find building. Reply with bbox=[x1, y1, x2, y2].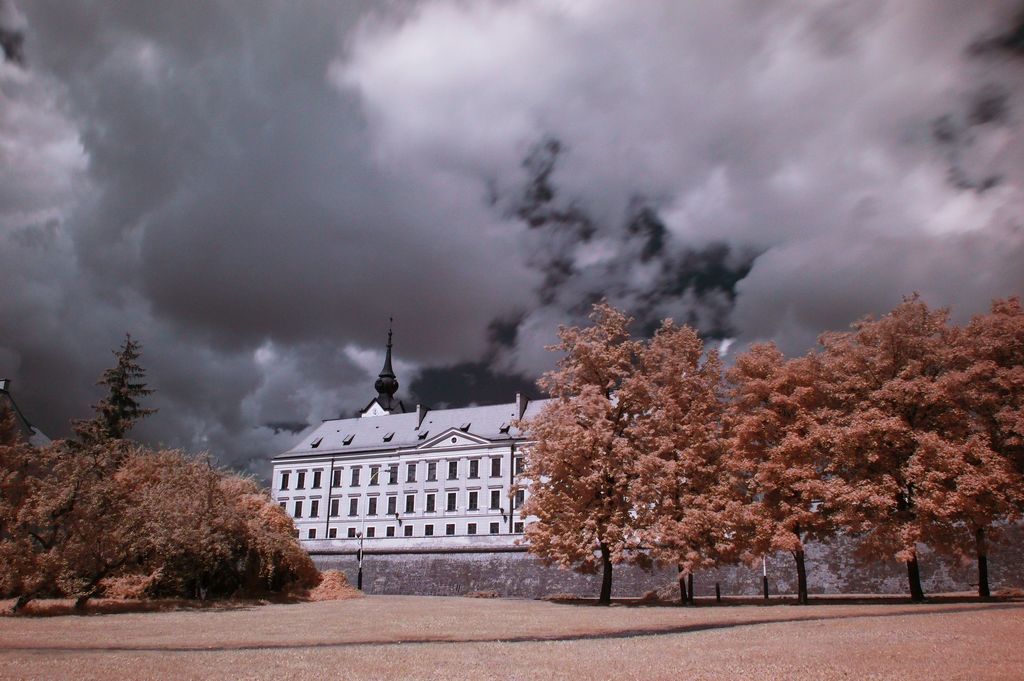
bbox=[268, 315, 824, 539].
